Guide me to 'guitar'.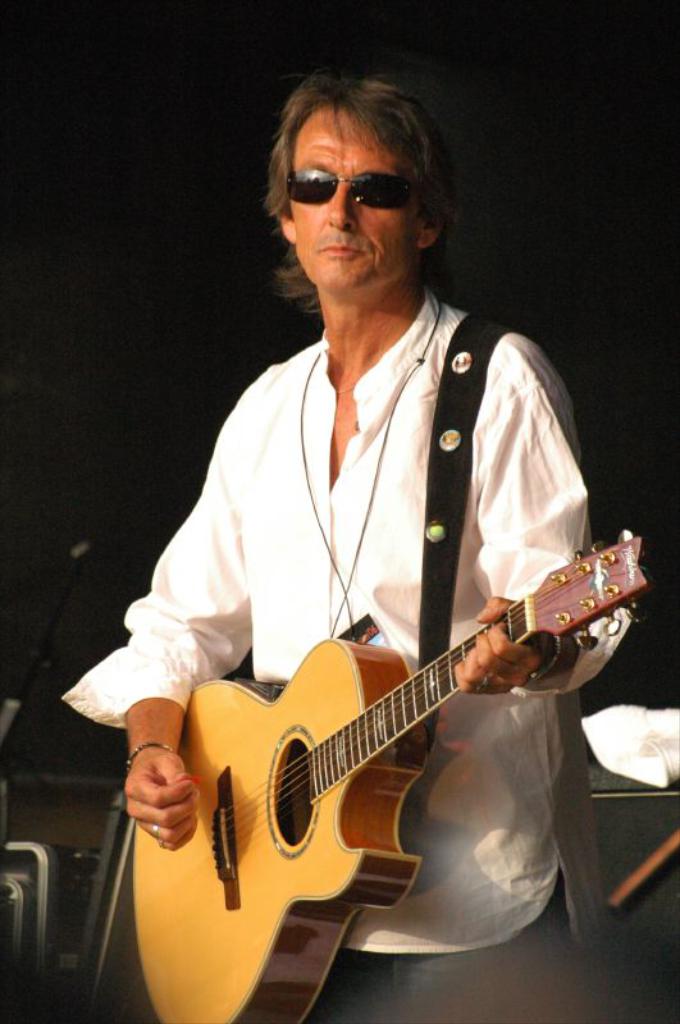
Guidance: 128/316/649/1023.
